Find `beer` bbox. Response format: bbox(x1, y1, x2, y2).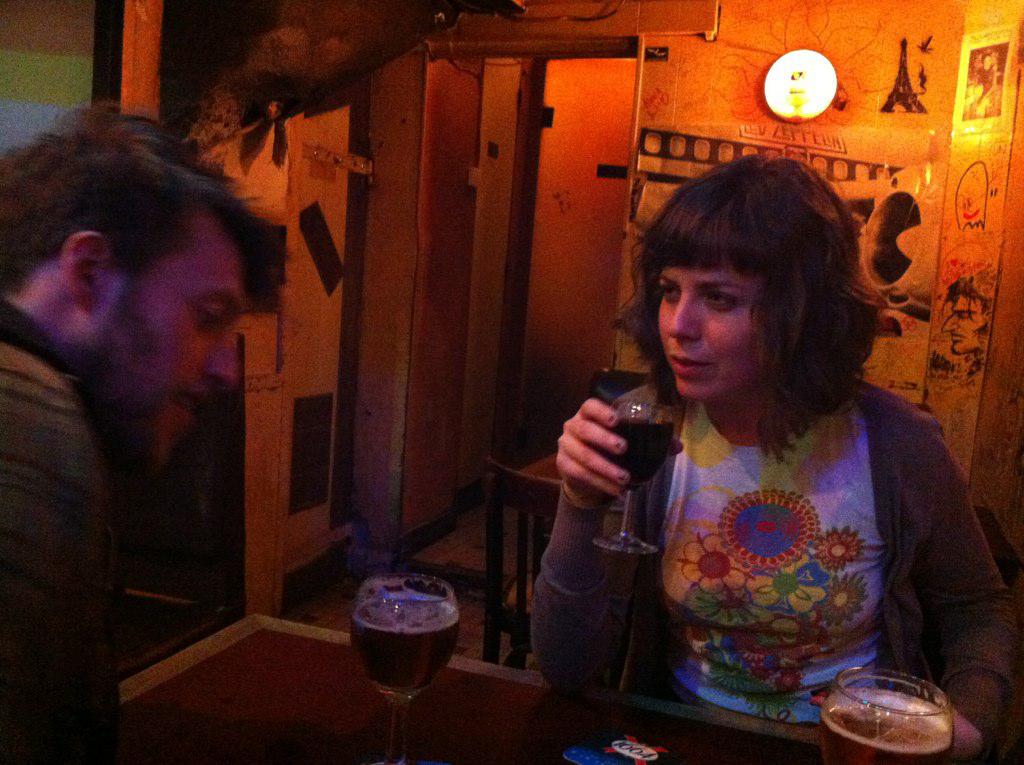
bbox(827, 699, 951, 764).
